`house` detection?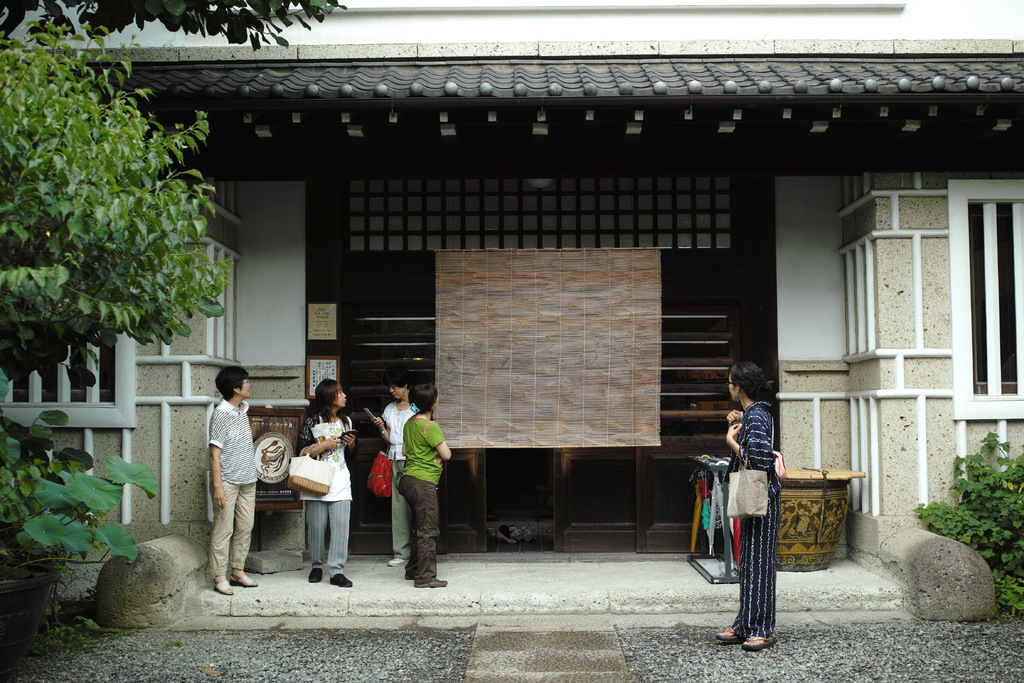
{"left": 1, "top": 0, "right": 1020, "bottom": 552}
